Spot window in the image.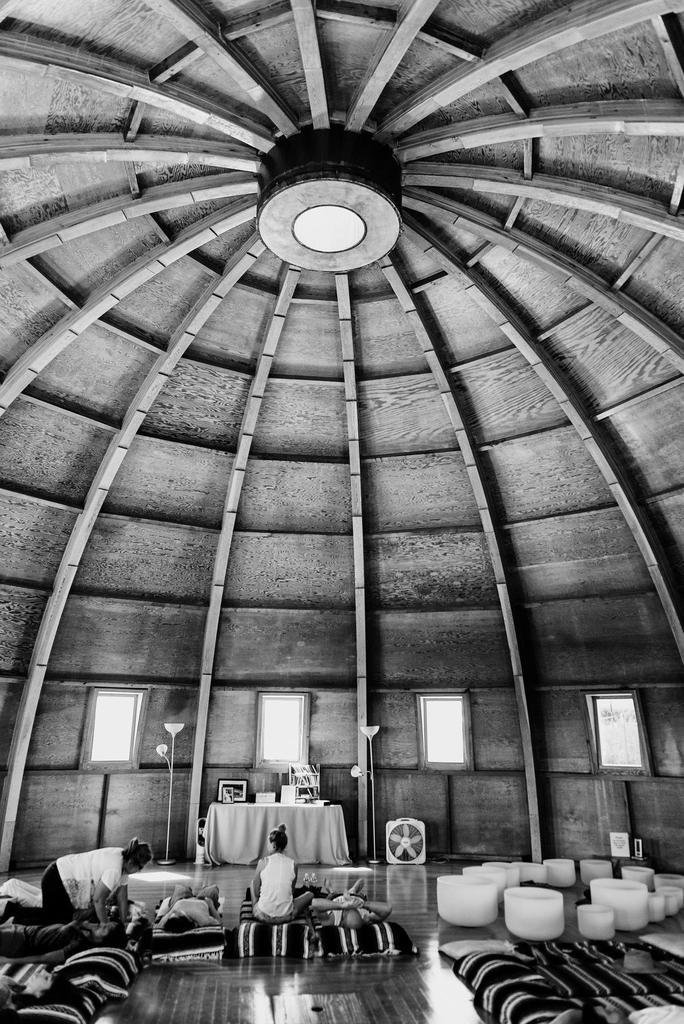
window found at detection(79, 689, 150, 771).
